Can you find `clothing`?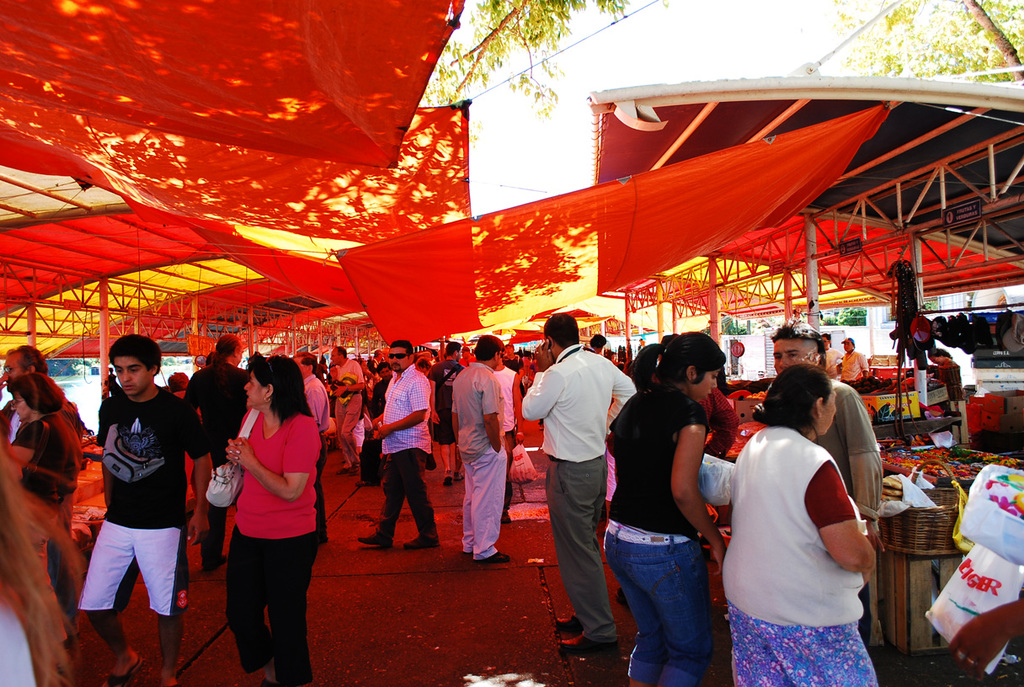
Yes, bounding box: locate(489, 365, 520, 511).
